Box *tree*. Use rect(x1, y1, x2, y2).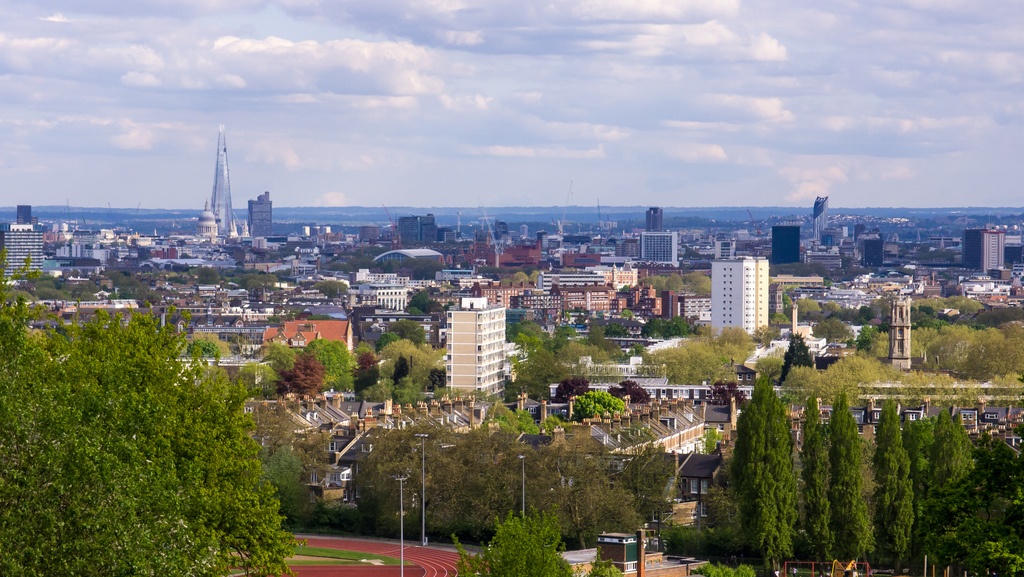
rect(566, 388, 621, 413).
